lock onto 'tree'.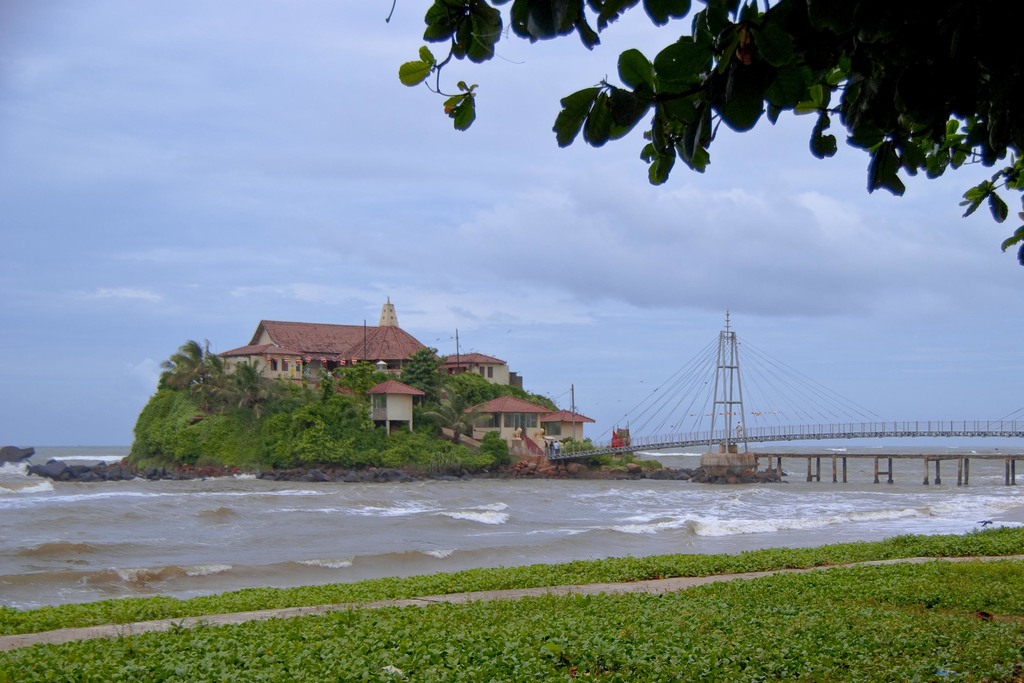
Locked: x1=564, y1=439, x2=588, y2=458.
